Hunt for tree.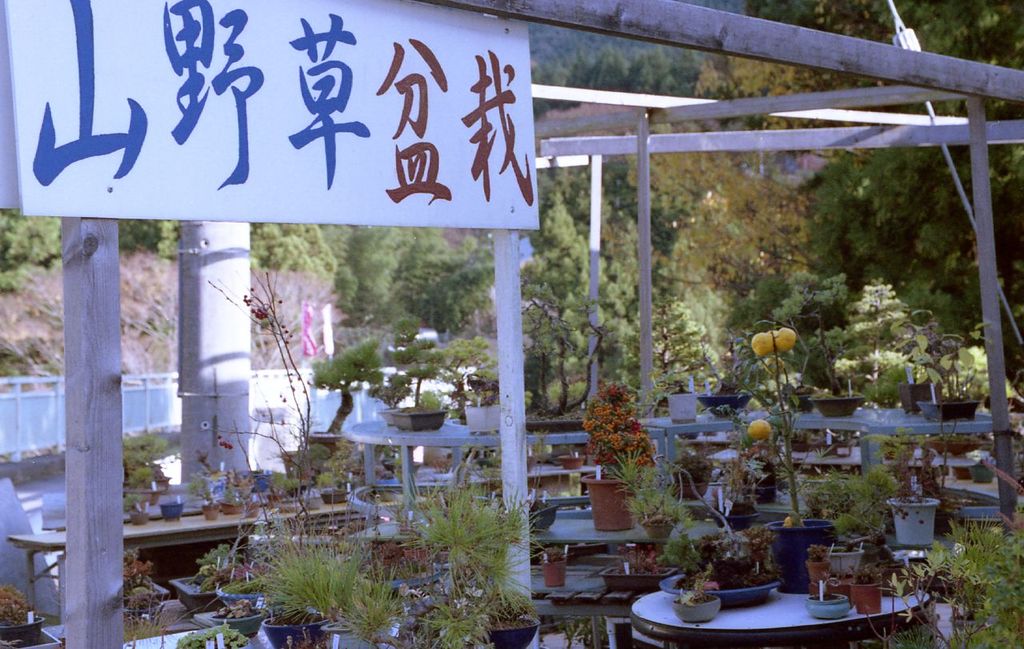
Hunted down at x1=180 y1=483 x2=263 y2=586.
